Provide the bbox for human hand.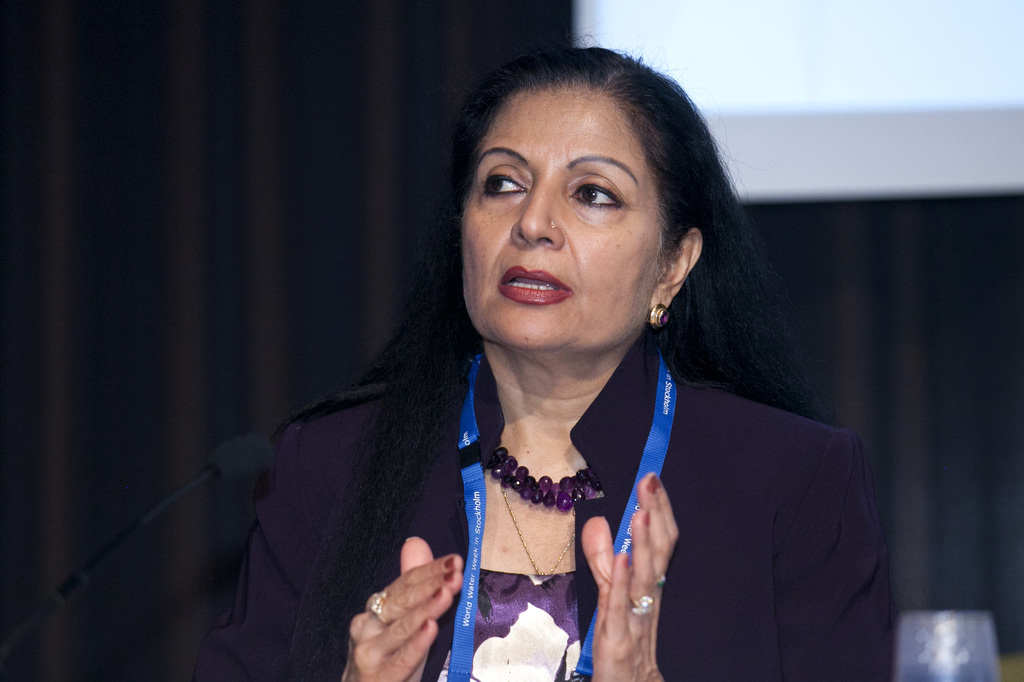
region(589, 456, 685, 681).
